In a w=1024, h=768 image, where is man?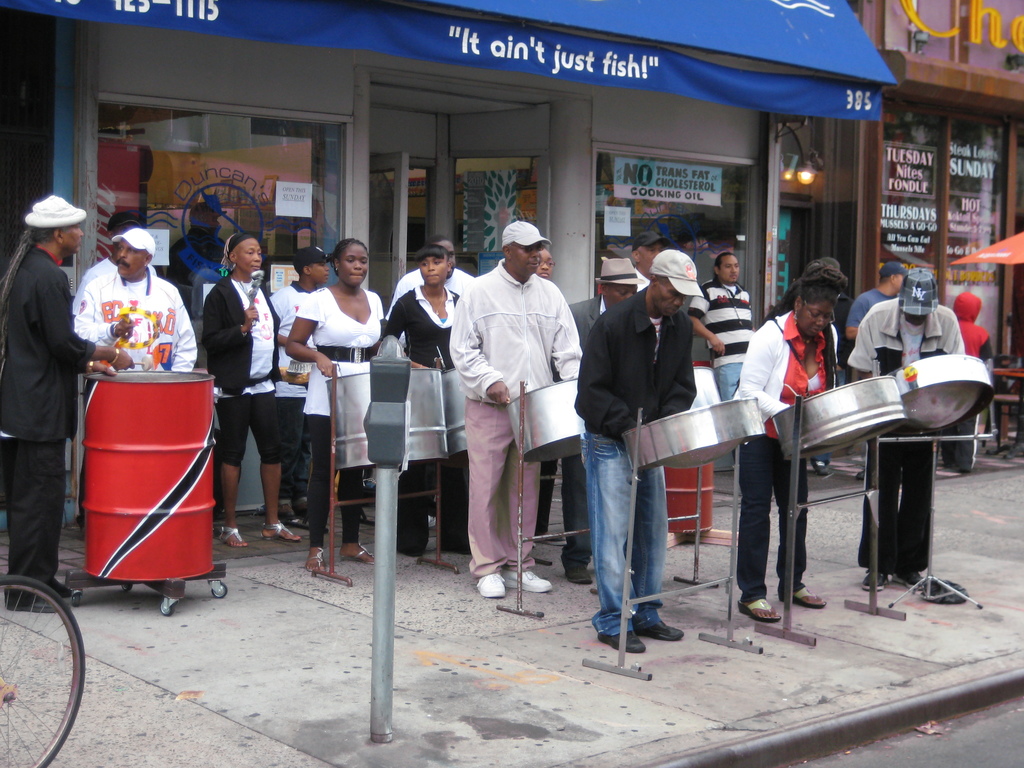
[x1=573, y1=246, x2=697, y2=659].
